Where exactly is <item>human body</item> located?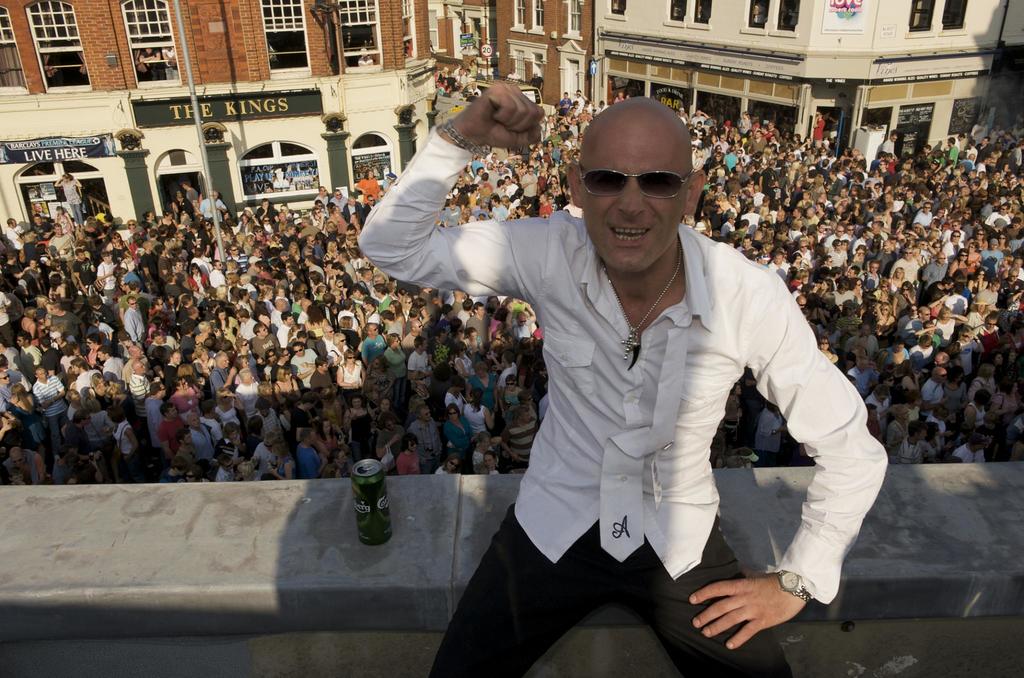
Its bounding box is left=488, top=154, right=499, bottom=163.
